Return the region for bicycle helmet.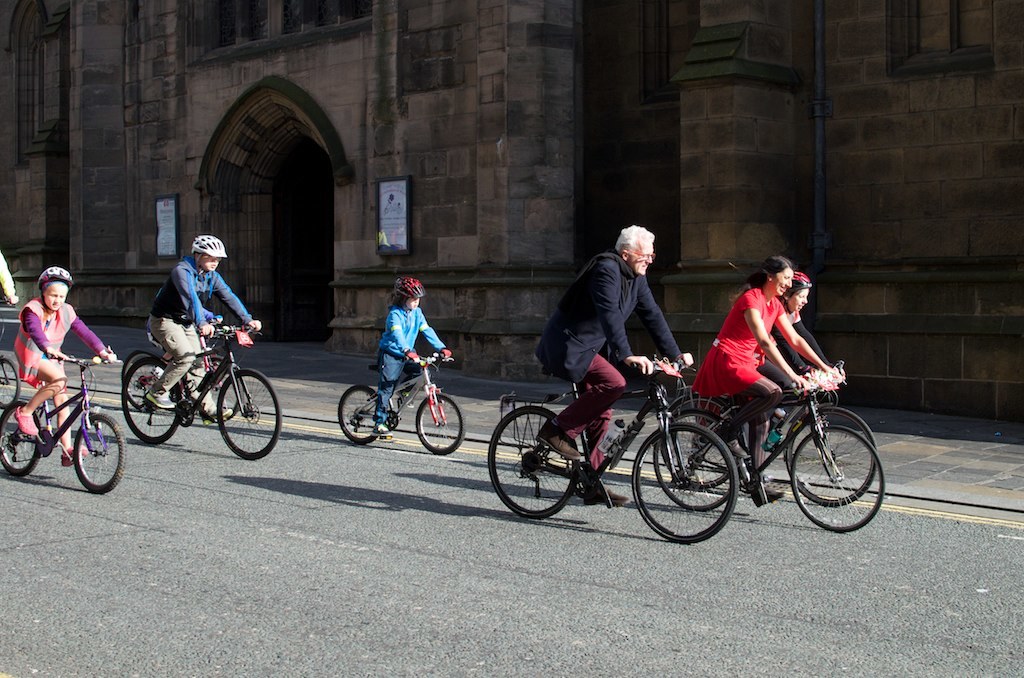
36, 265, 72, 286.
